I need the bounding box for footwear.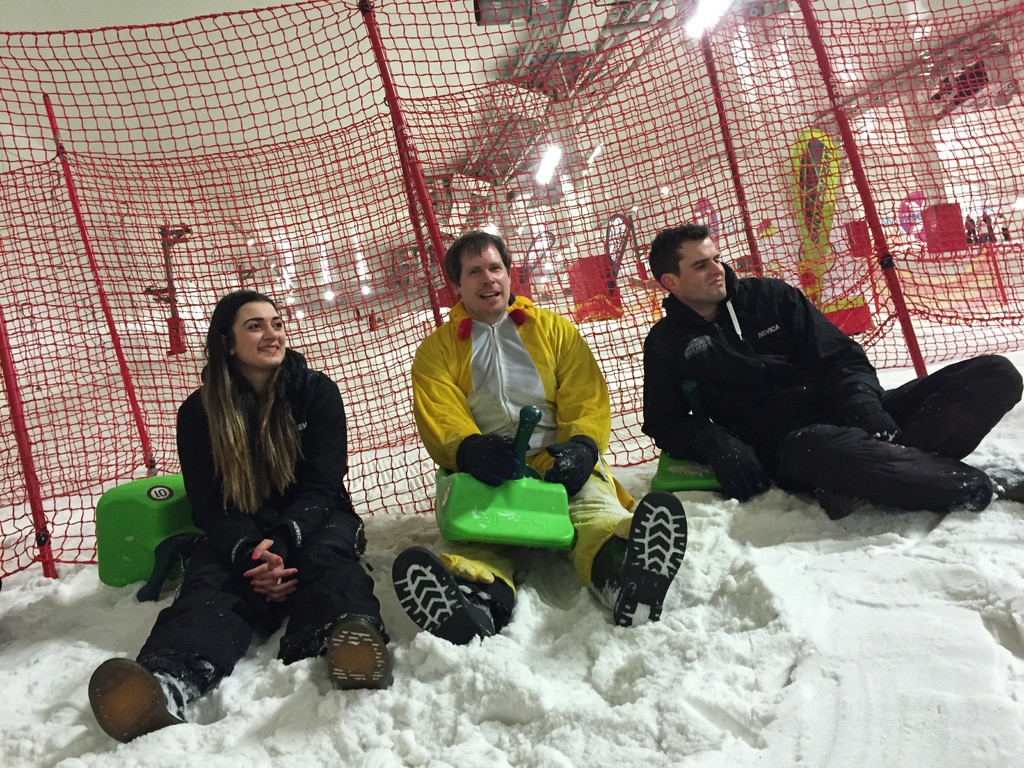
Here it is: 598,491,691,636.
